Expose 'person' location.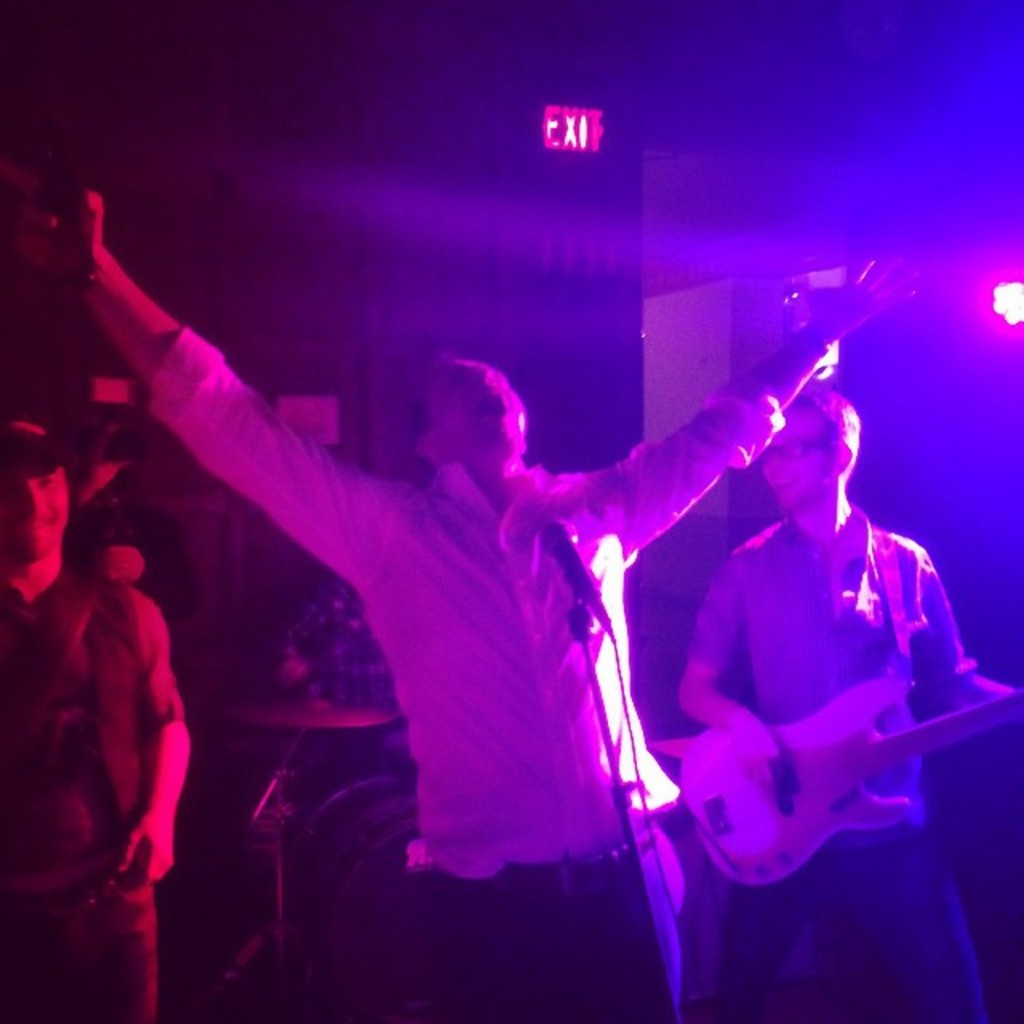
Exposed at 624 282 981 971.
